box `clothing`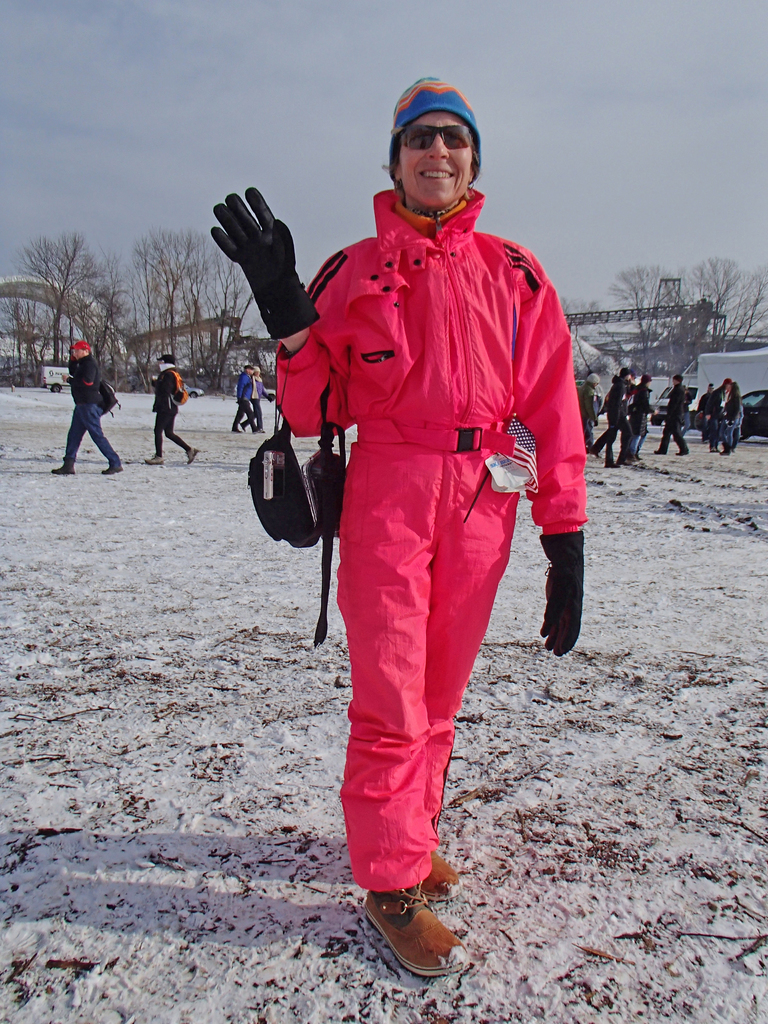
select_region(714, 387, 724, 436)
